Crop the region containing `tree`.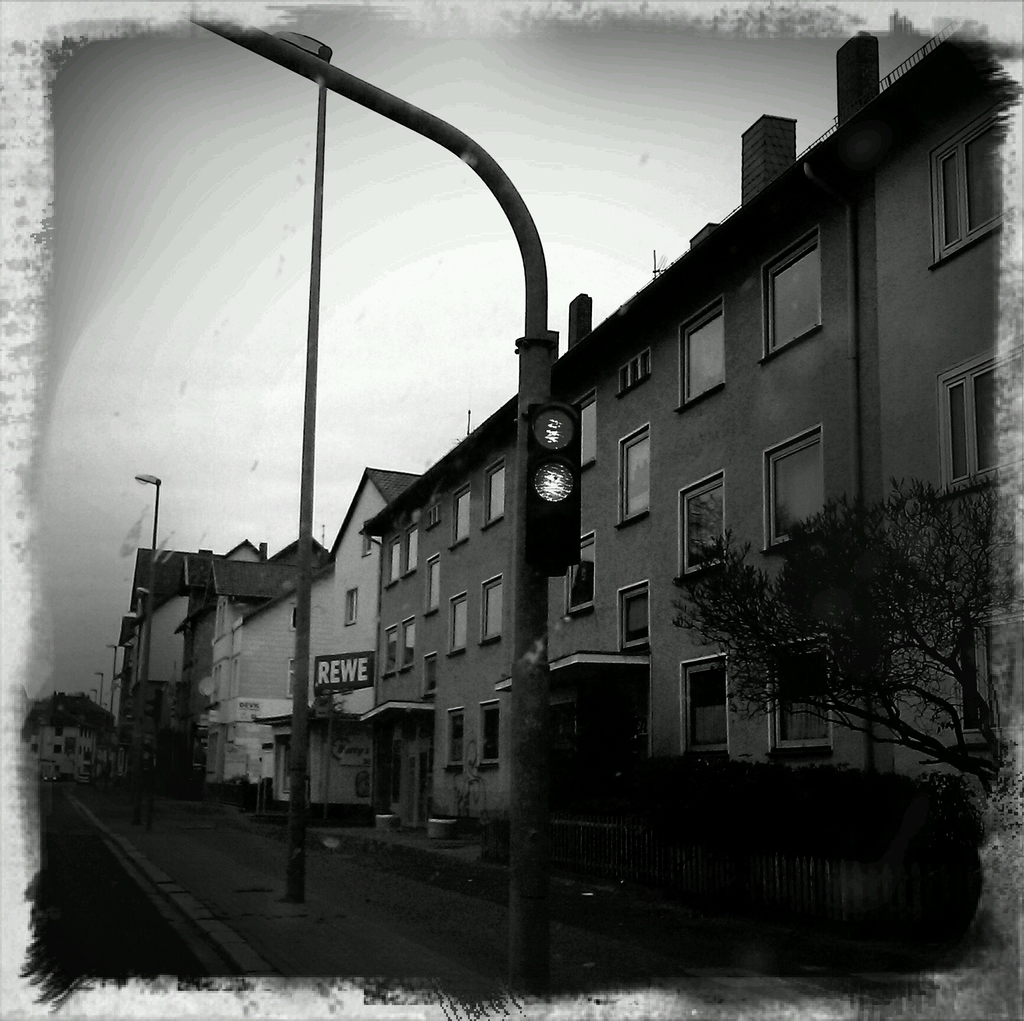
Crop region: x1=675 y1=469 x2=989 y2=792.
